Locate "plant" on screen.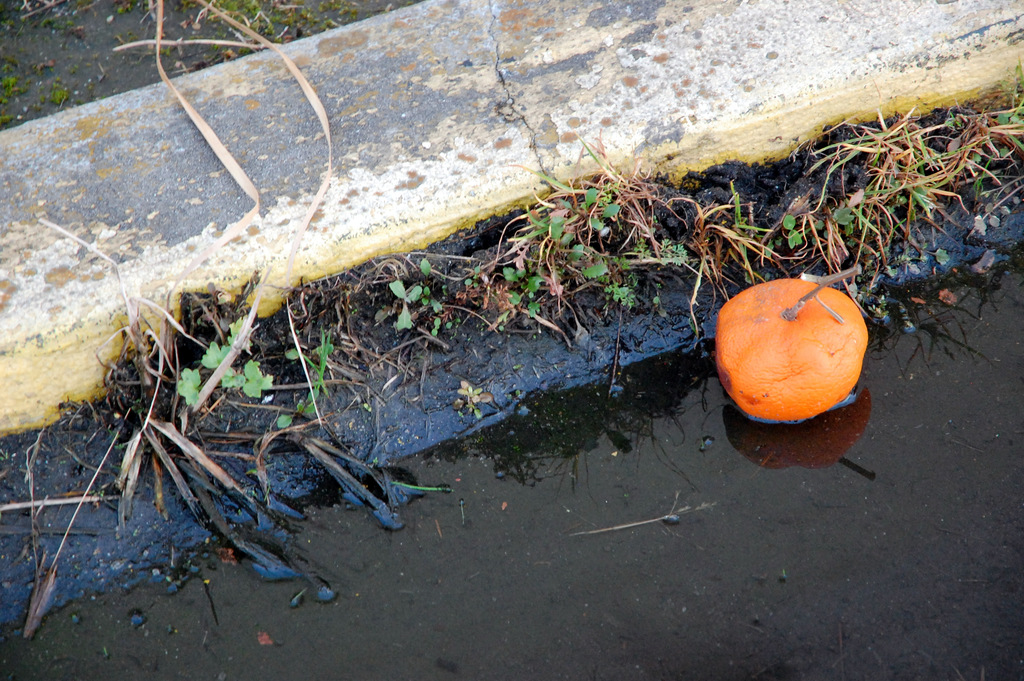
On screen at [280,349,298,361].
